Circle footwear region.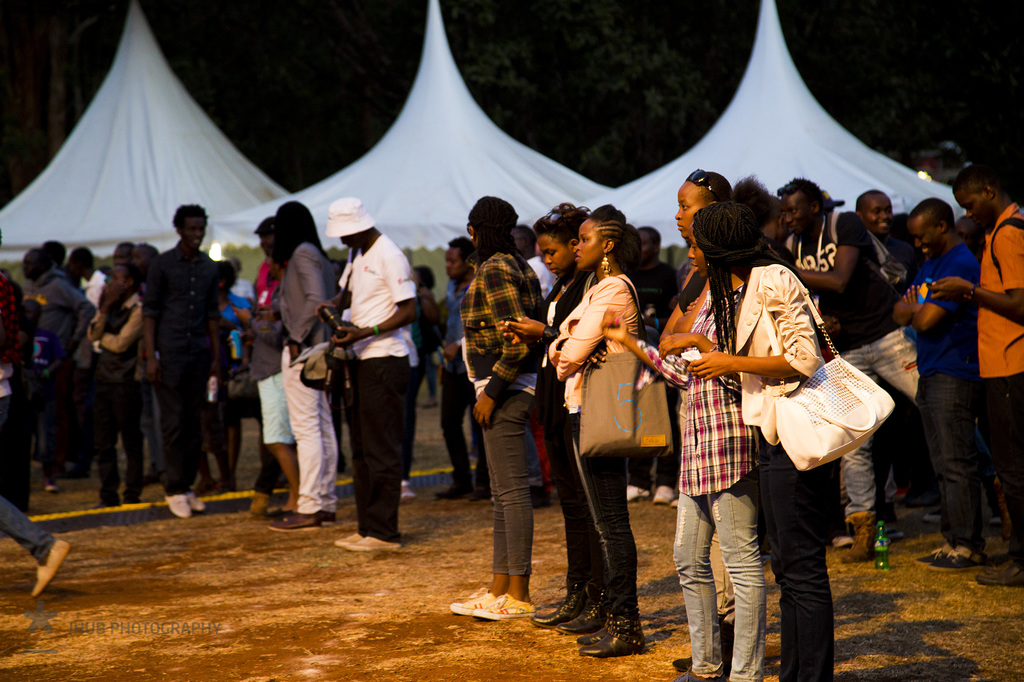
Region: bbox=[449, 589, 499, 615].
